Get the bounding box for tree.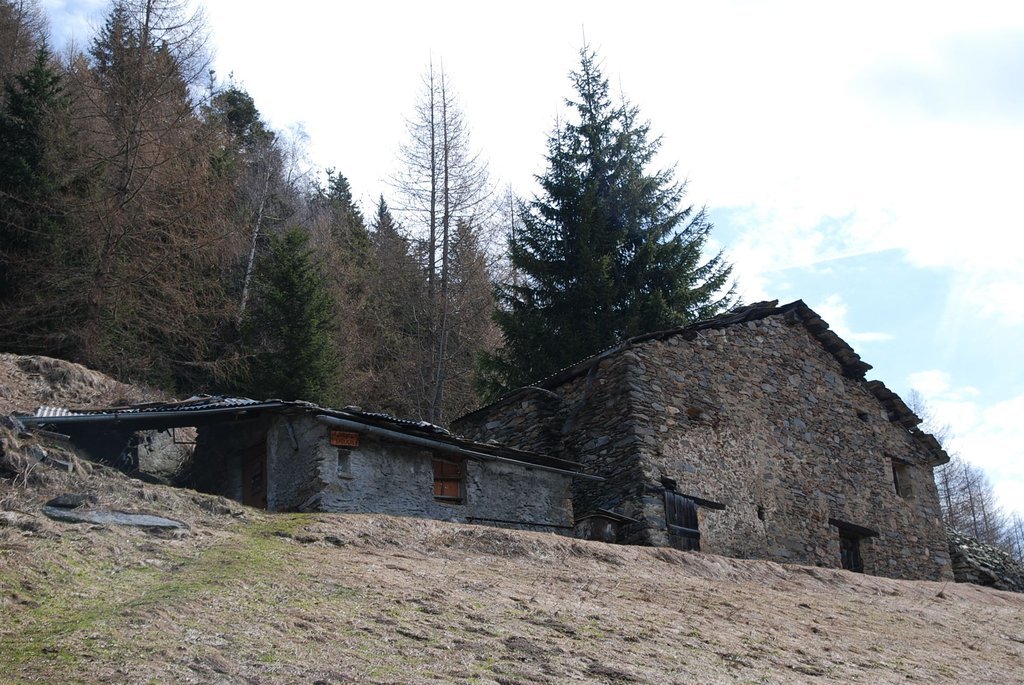
l=494, t=49, r=724, b=386.
